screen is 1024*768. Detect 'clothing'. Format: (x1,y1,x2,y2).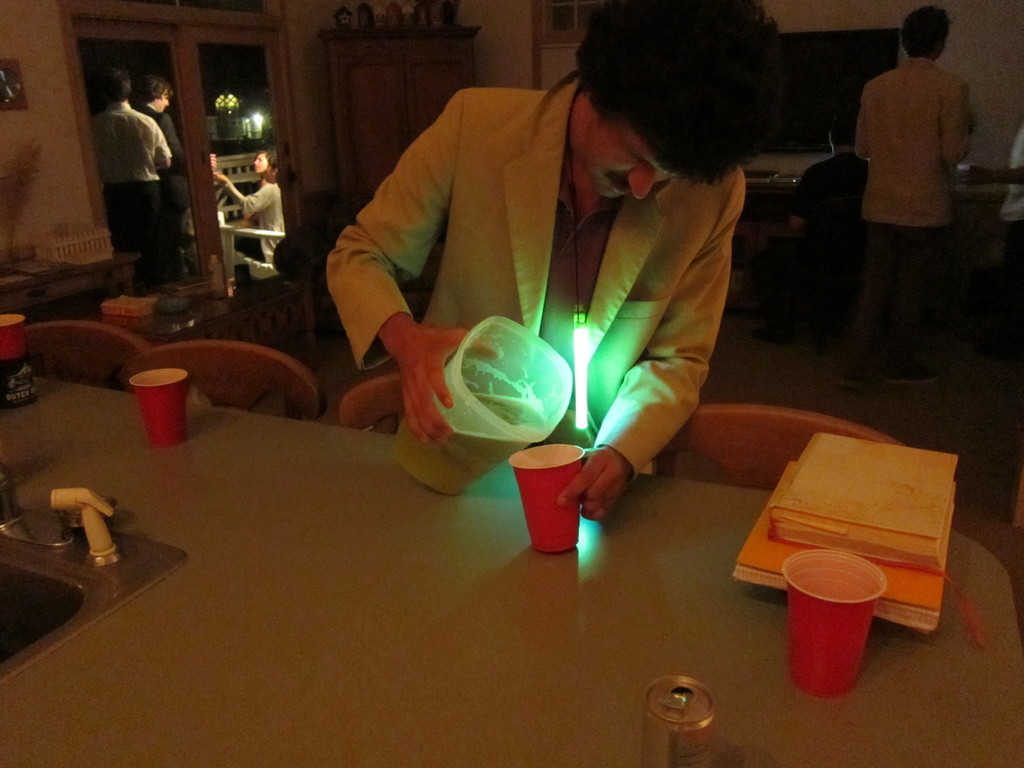
(840,56,973,374).
